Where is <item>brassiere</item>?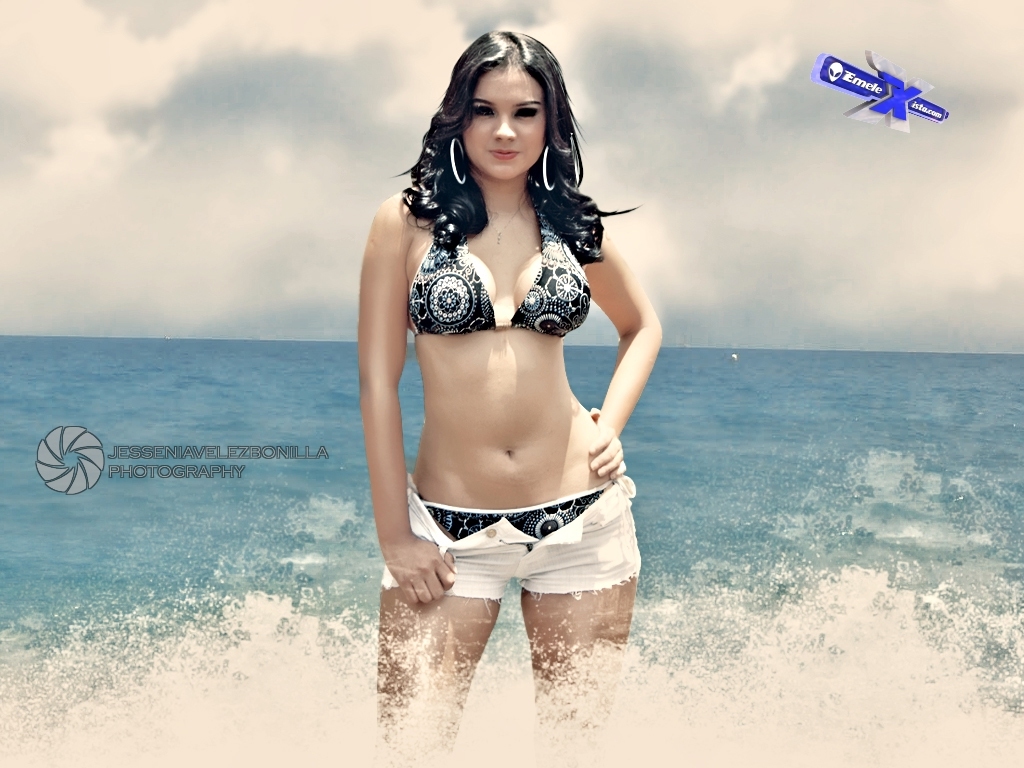
(388, 184, 604, 382).
